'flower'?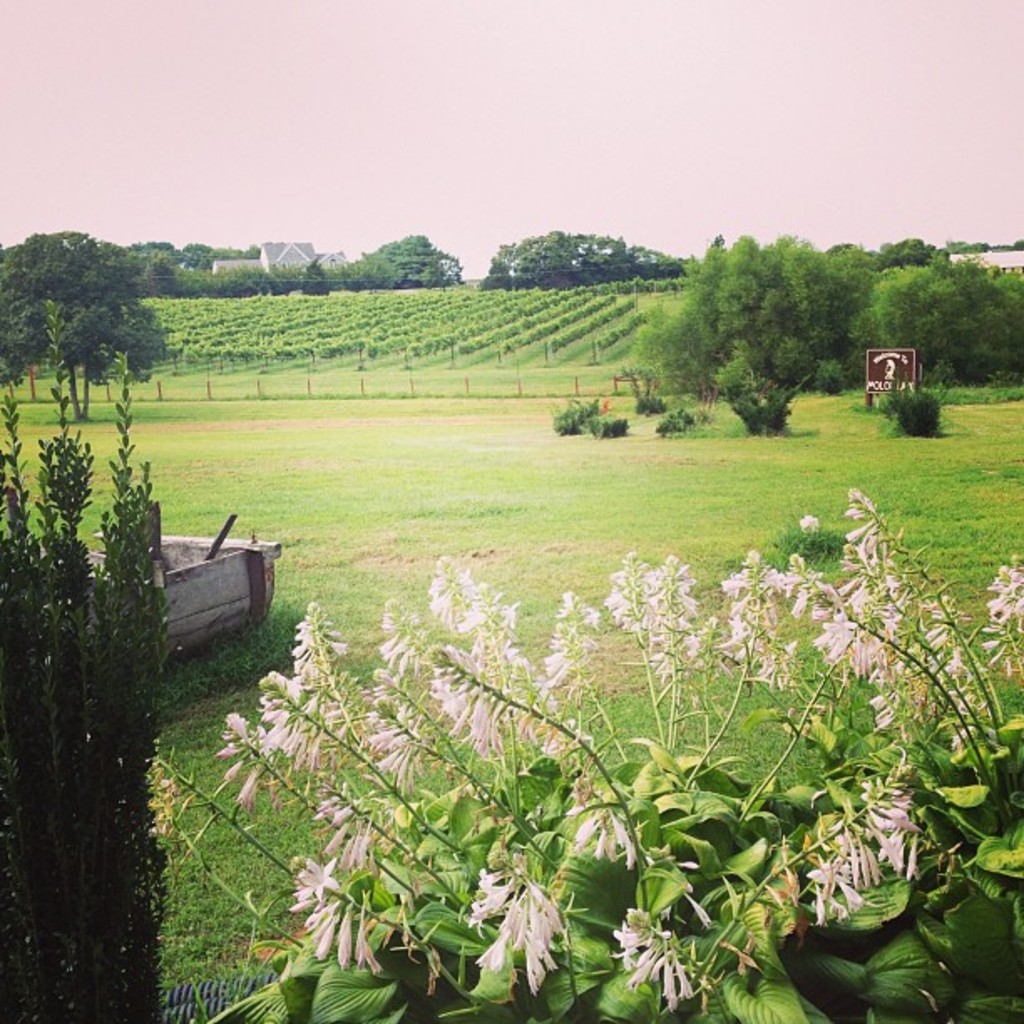
{"x1": 773, "y1": 556, "x2": 853, "y2": 636}
